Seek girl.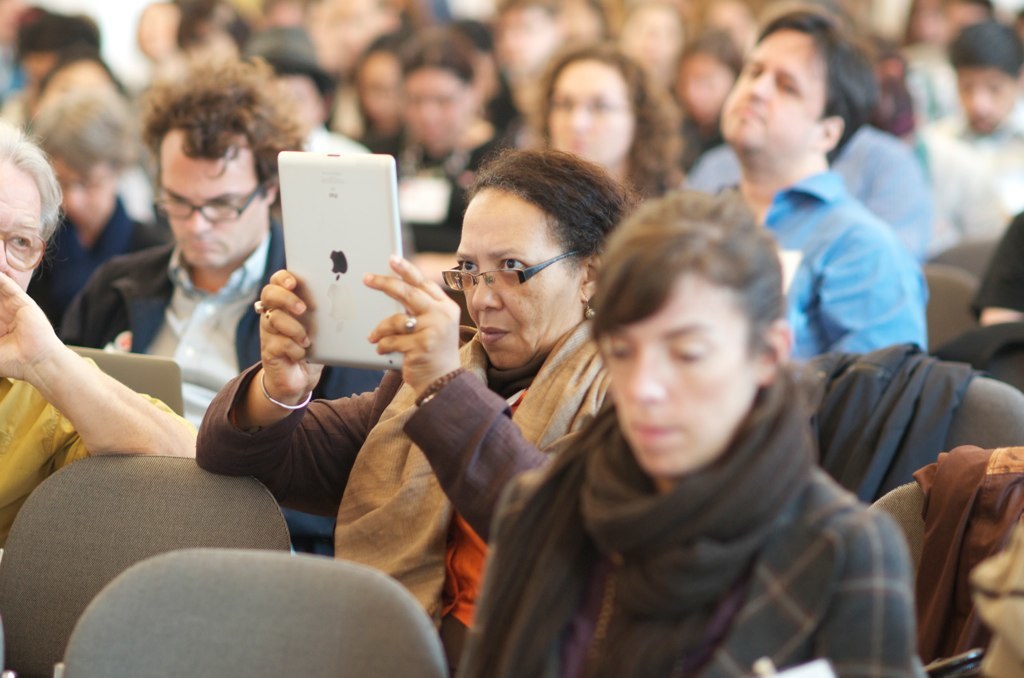
x1=529, y1=40, x2=678, y2=203.
